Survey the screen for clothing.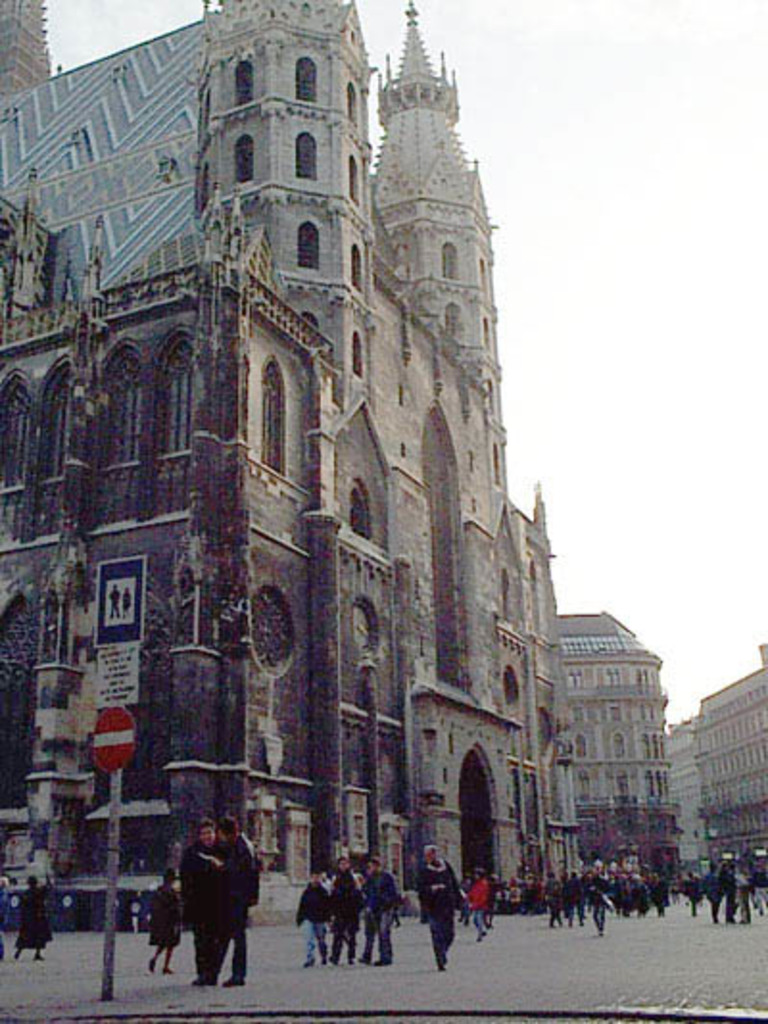
Survey found: bbox(146, 880, 184, 955).
